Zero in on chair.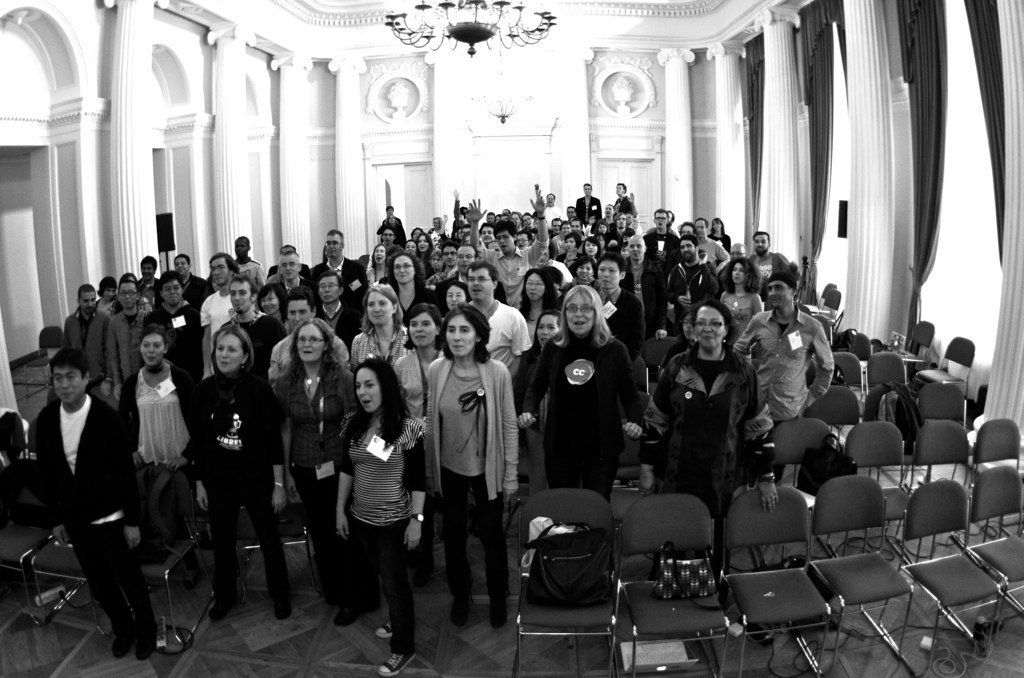
Zeroed in: [0,426,58,624].
